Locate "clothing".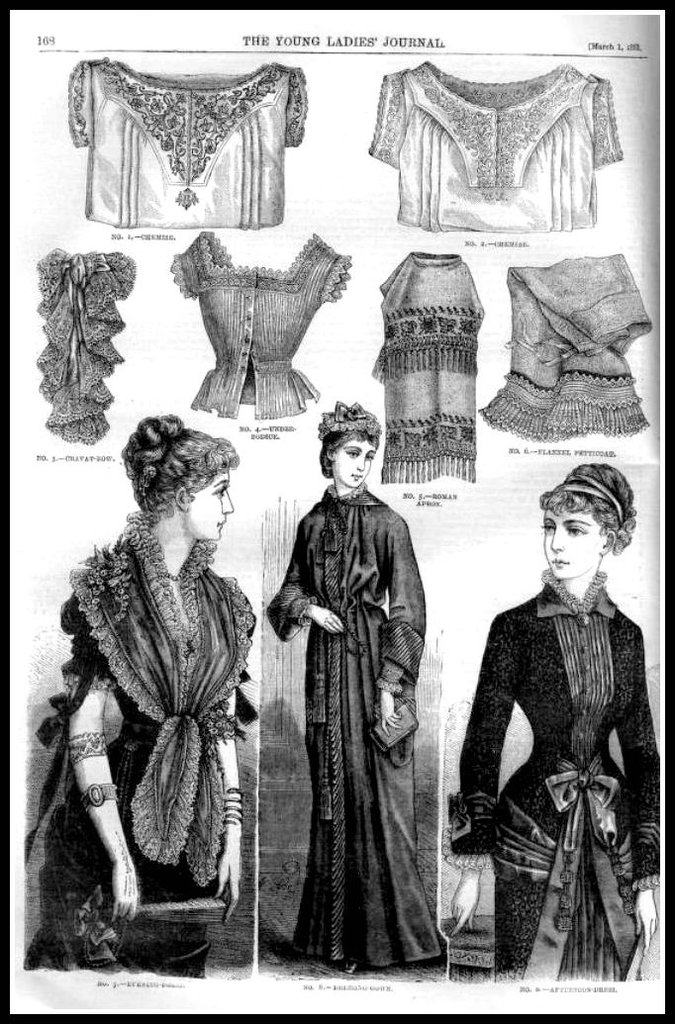
Bounding box: rect(476, 240, 657, 438).
